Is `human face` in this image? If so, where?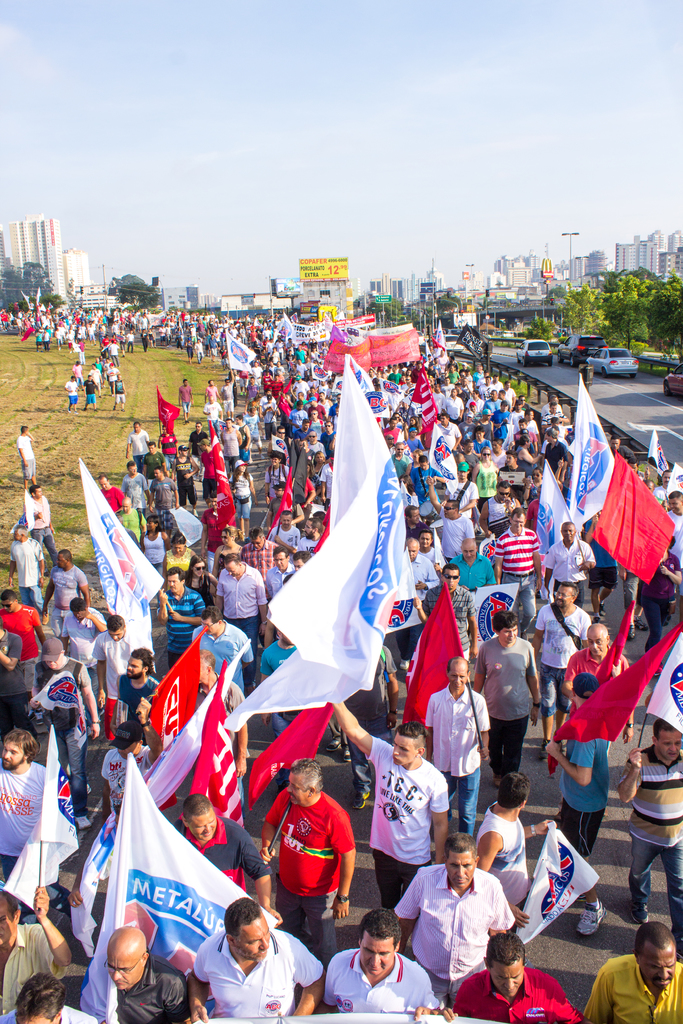
Yes, at (101,935,147,989).
